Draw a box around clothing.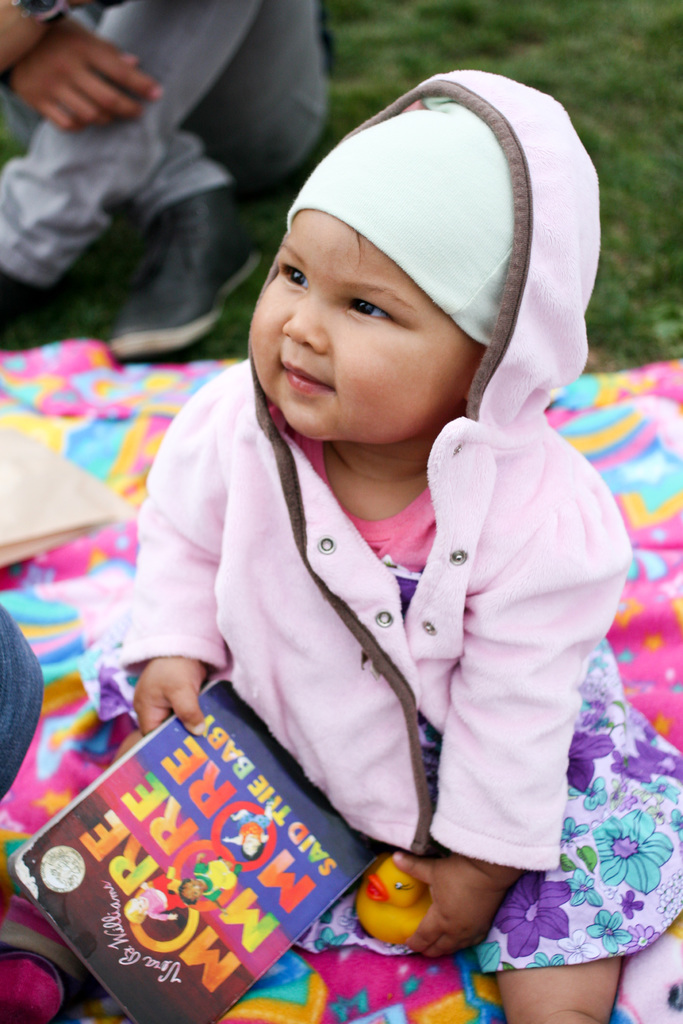
detection(192, 849, 241, 900).
